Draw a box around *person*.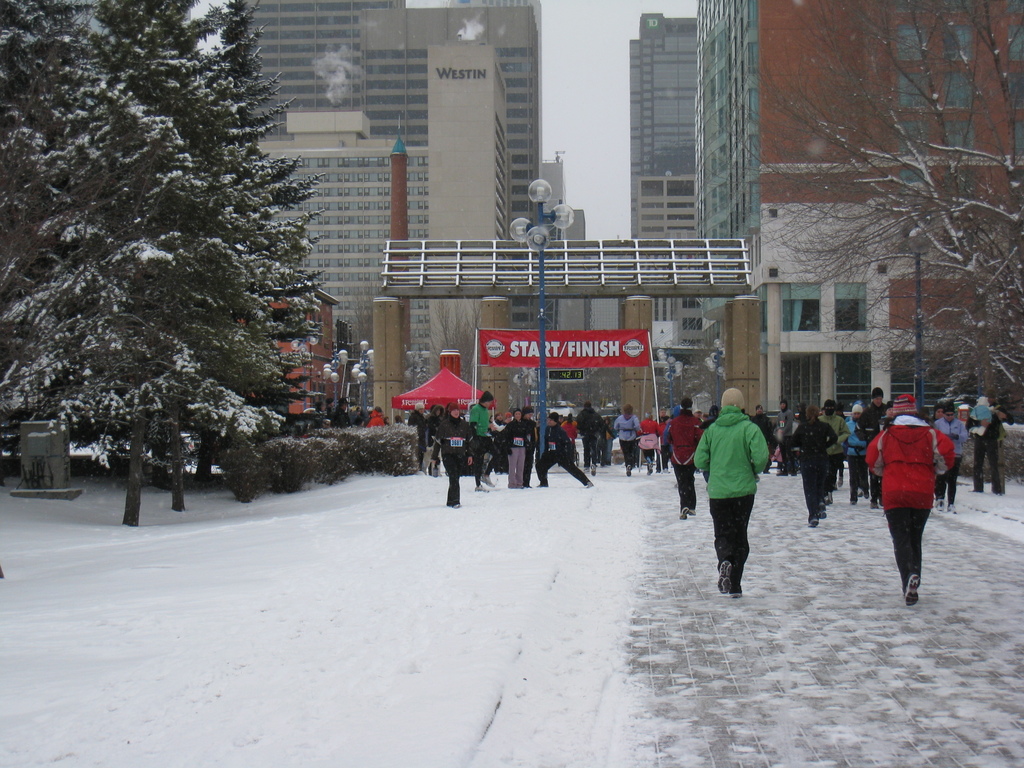
705 384 788 593.
